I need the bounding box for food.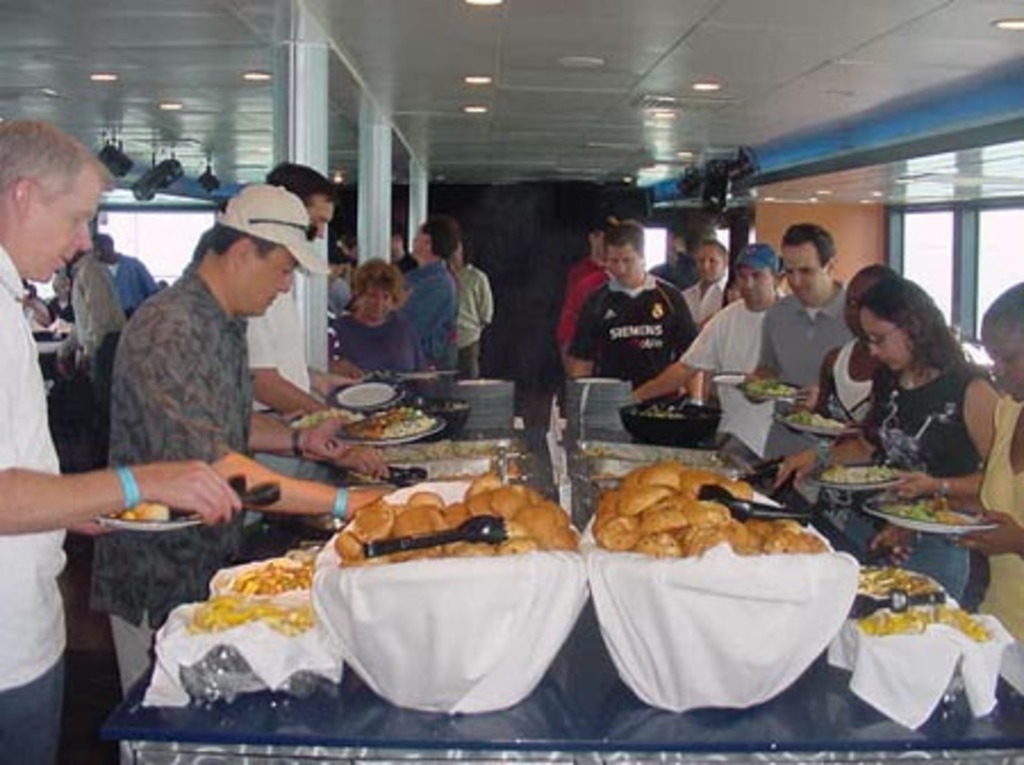
Here it is: x1=344 y1=398 x2=437 y2=442.
